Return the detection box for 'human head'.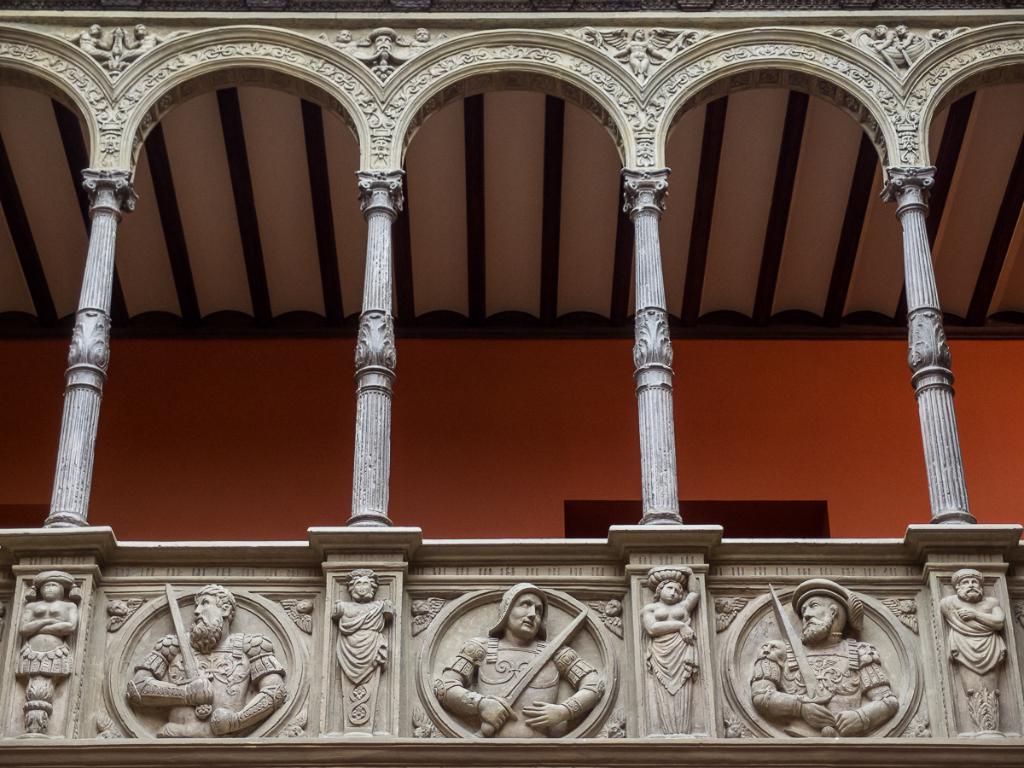
Rect(37, 576, 69, 602).
